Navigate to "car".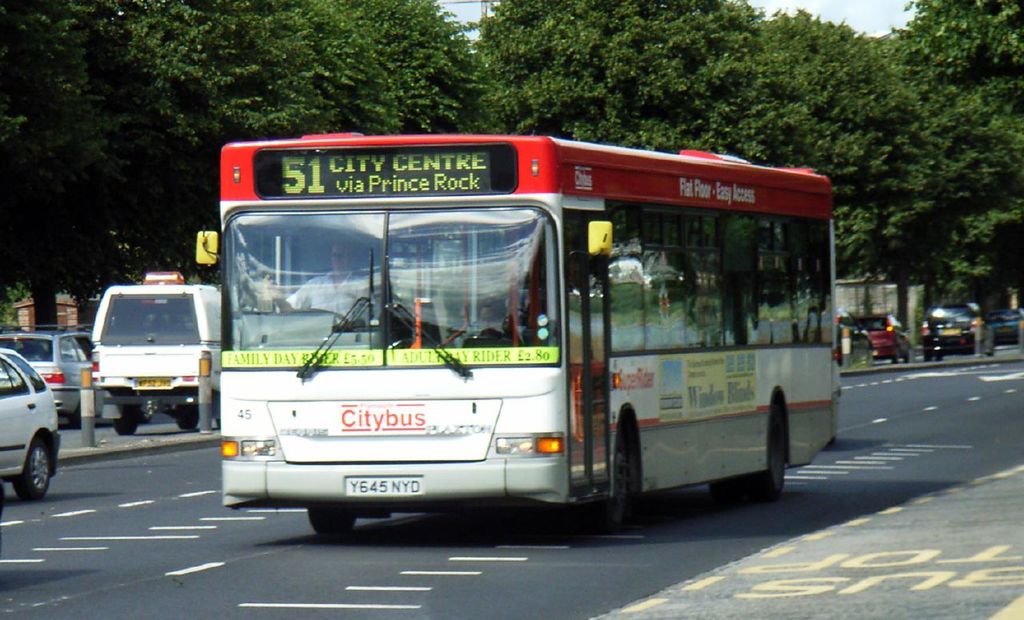
Navigation target: [left=858, top=310, right=914, bottom=362].
